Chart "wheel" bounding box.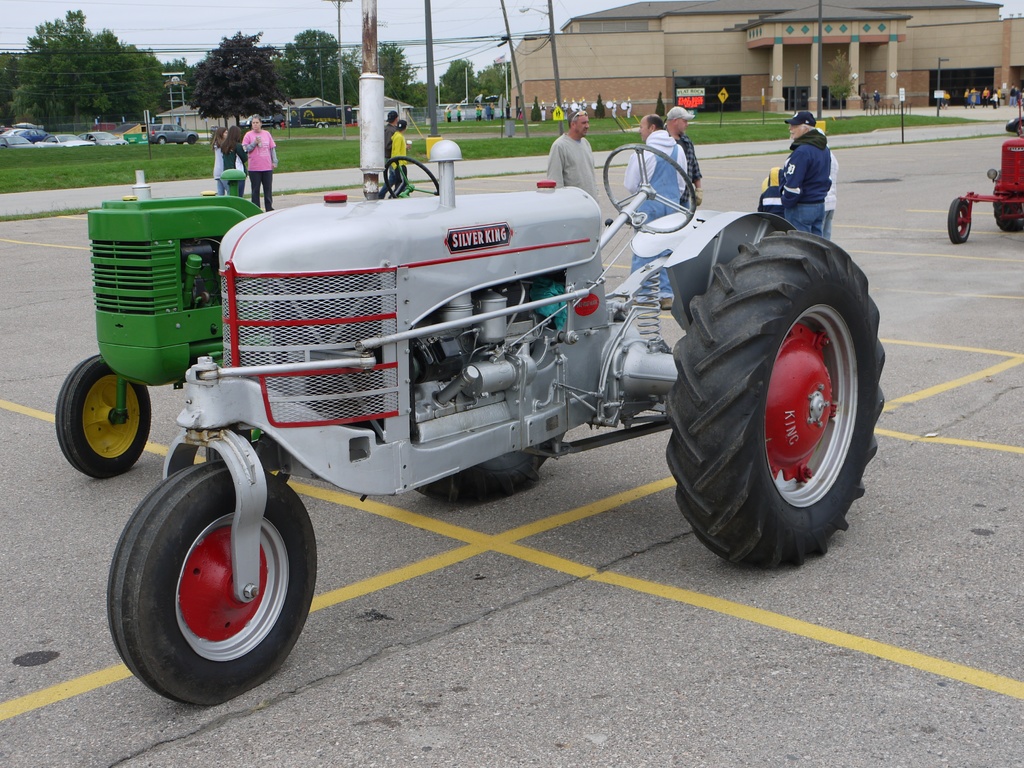
Charted: 54 358 150 478.
